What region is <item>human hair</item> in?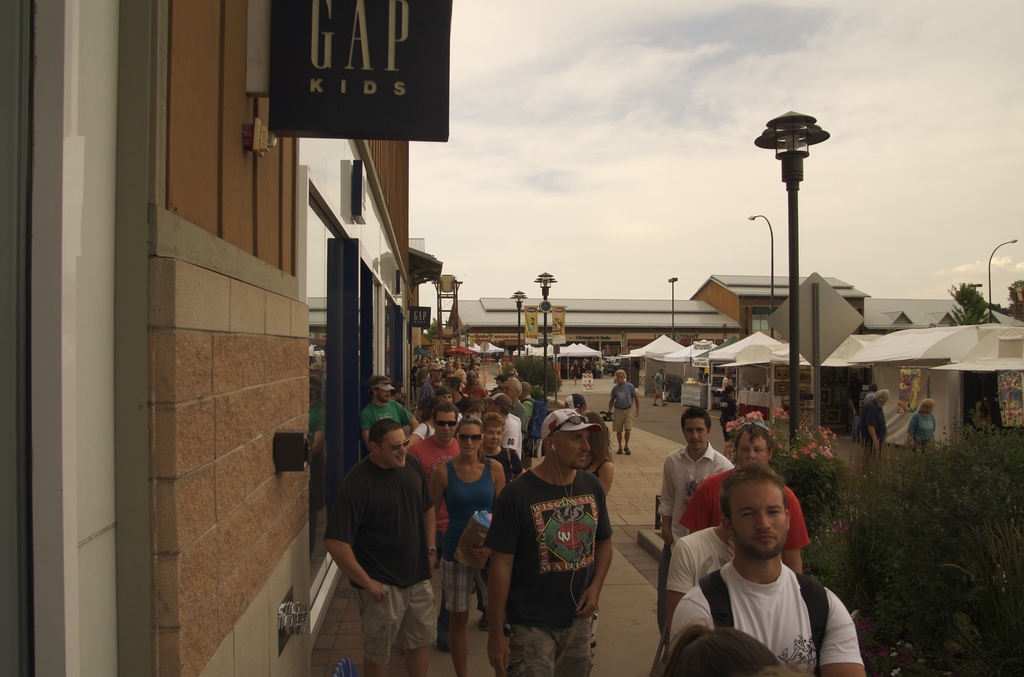
(915,398,934,414).
